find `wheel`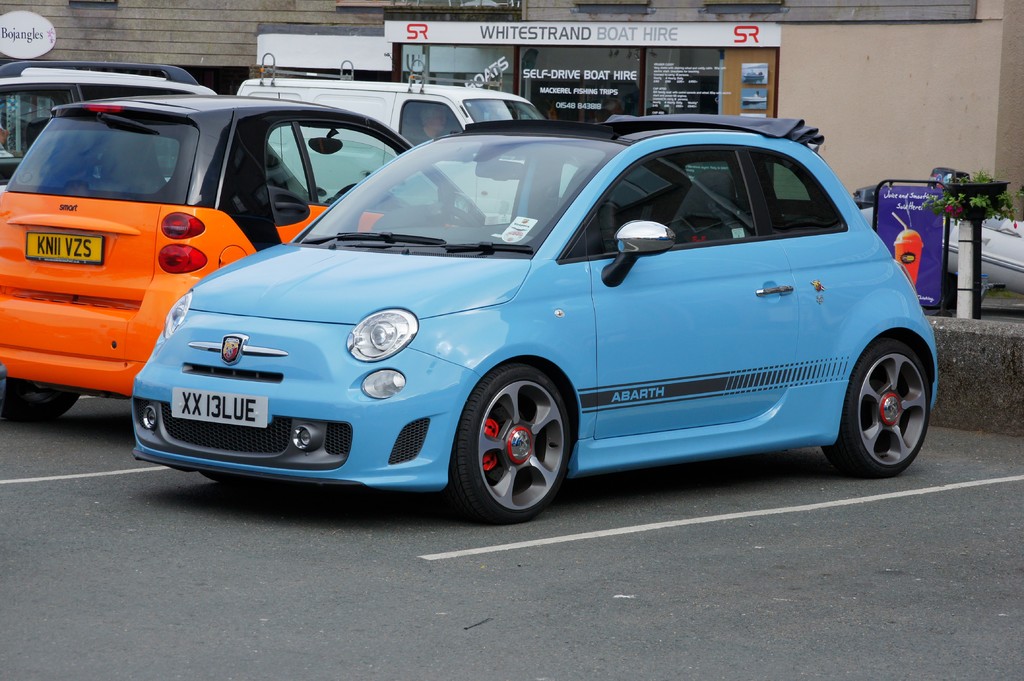
<box>444,204,474,228</box>
